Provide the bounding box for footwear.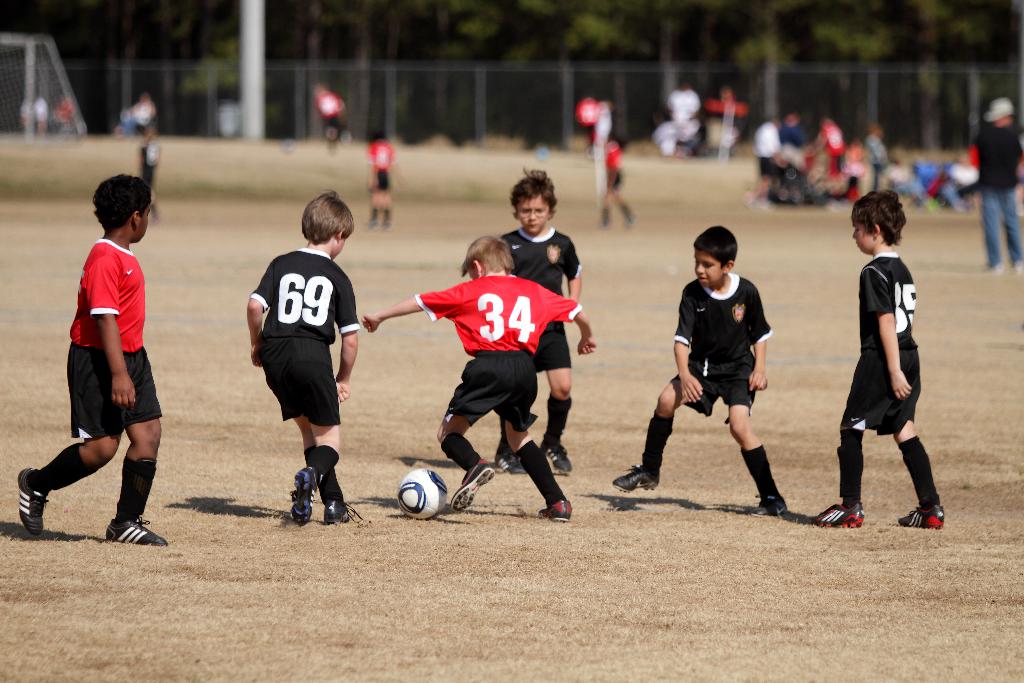
[left=450, top=458, right=493, bottom=516].
